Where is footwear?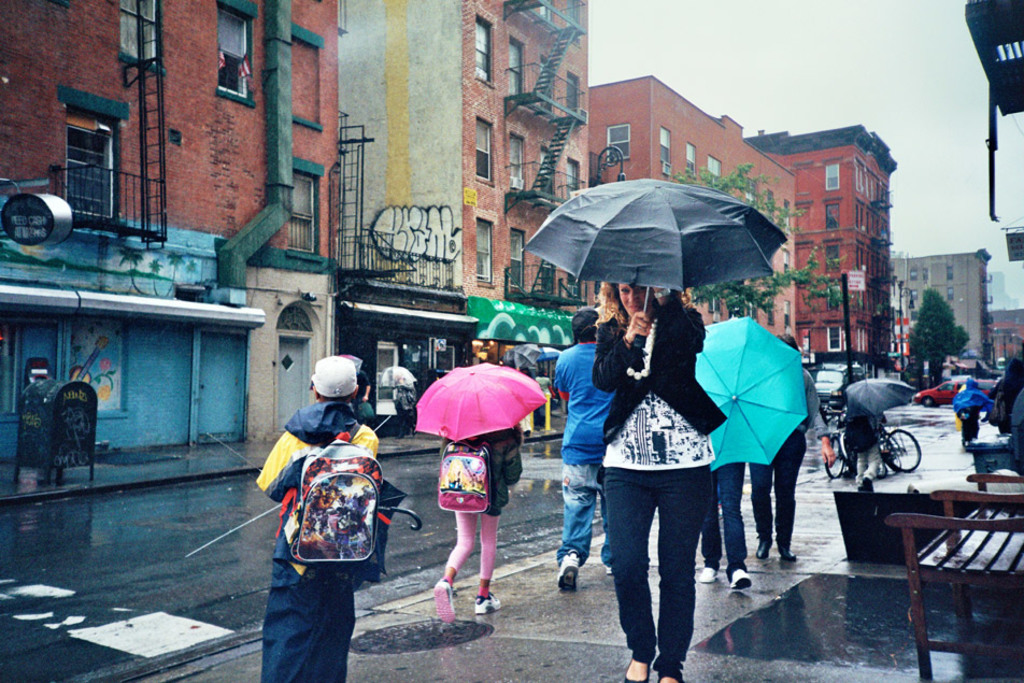
detection(555, 549, 580, 593).
